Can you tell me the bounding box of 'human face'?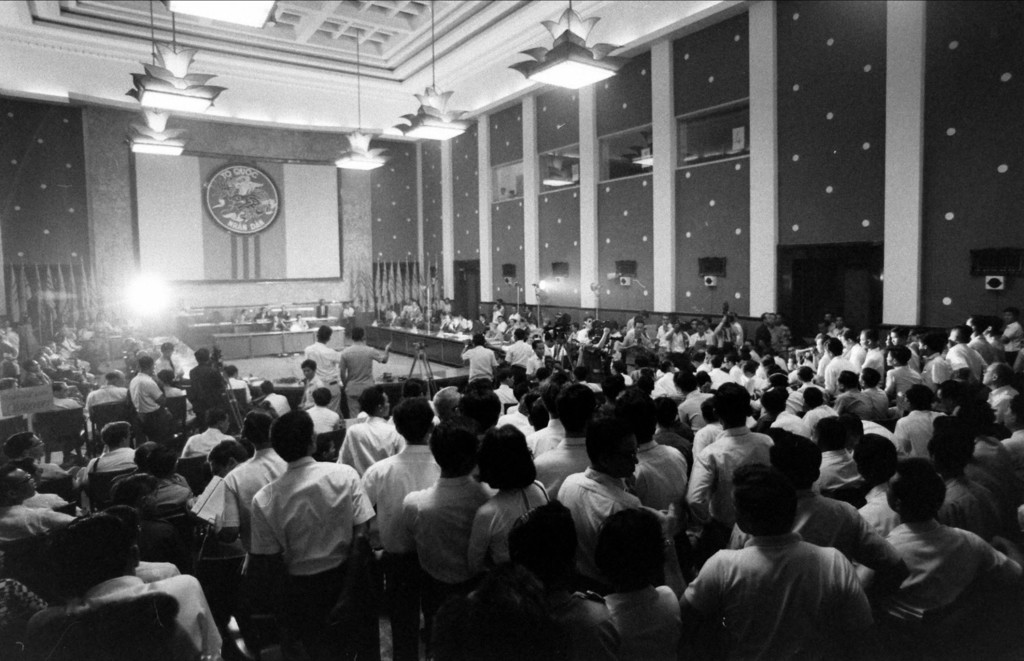
(884, 477, 904, 514).
